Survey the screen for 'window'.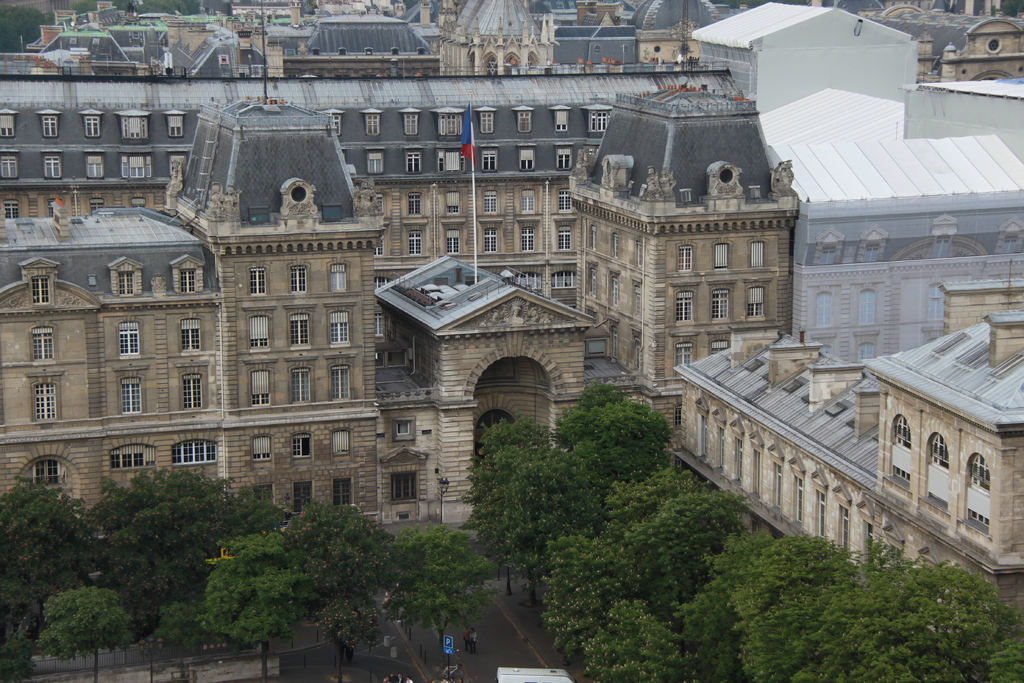
Survey found: locate(746, 288, 765, 317).
